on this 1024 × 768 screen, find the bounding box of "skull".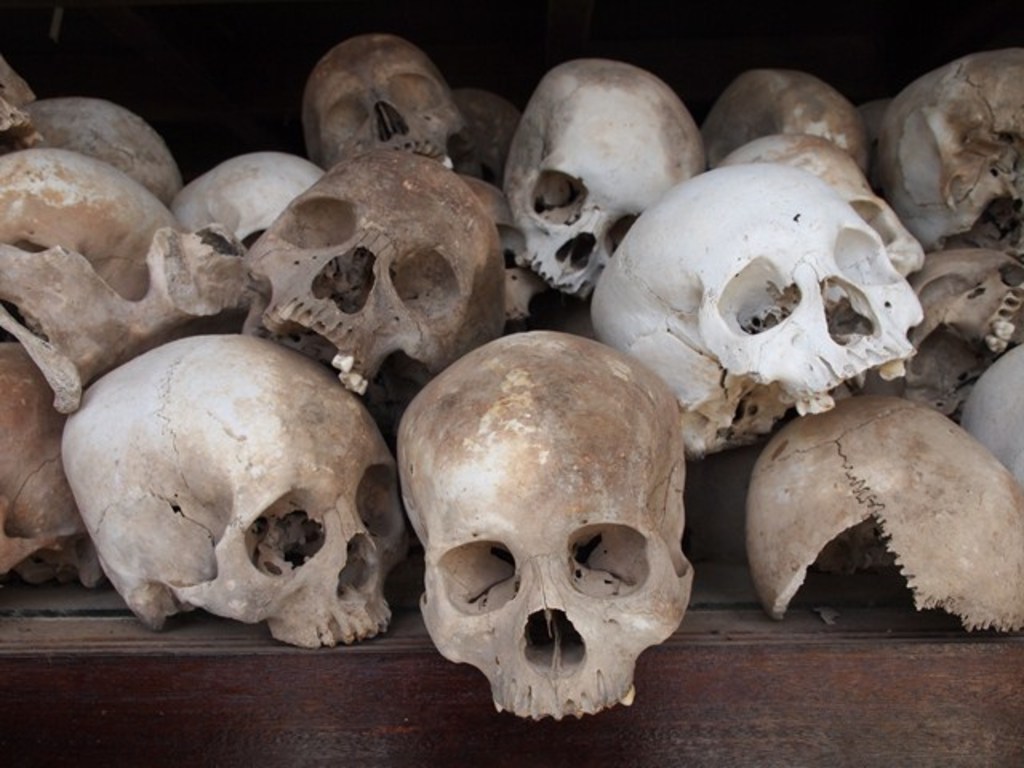
Bounding box: region(0, 310, 93, 589).
